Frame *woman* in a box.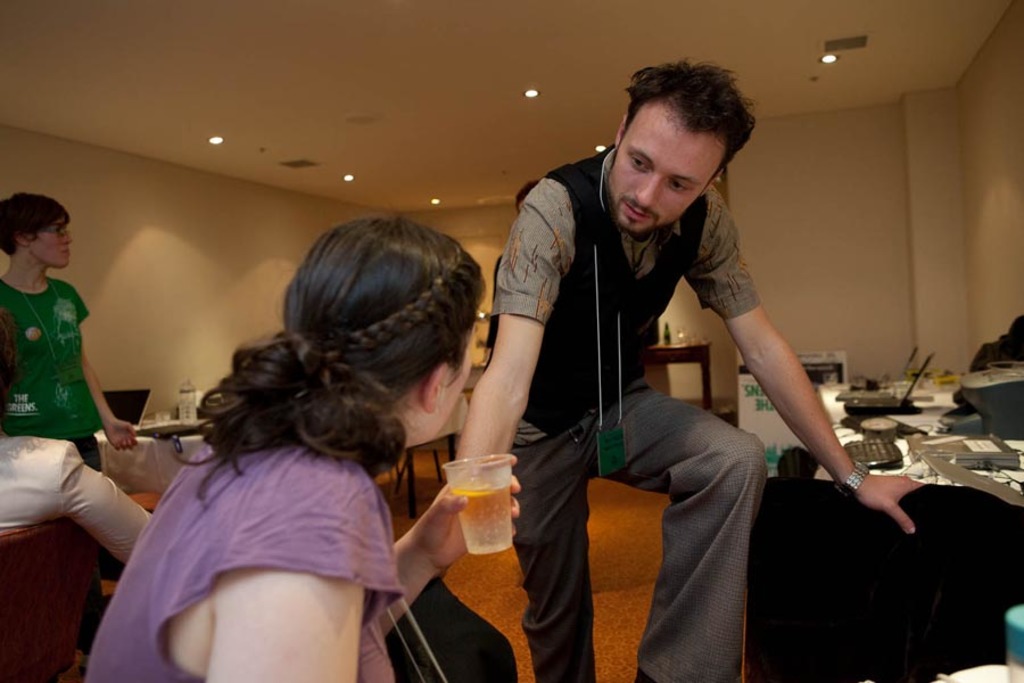
x1=0, y1=187, x2=133, y2=487.
